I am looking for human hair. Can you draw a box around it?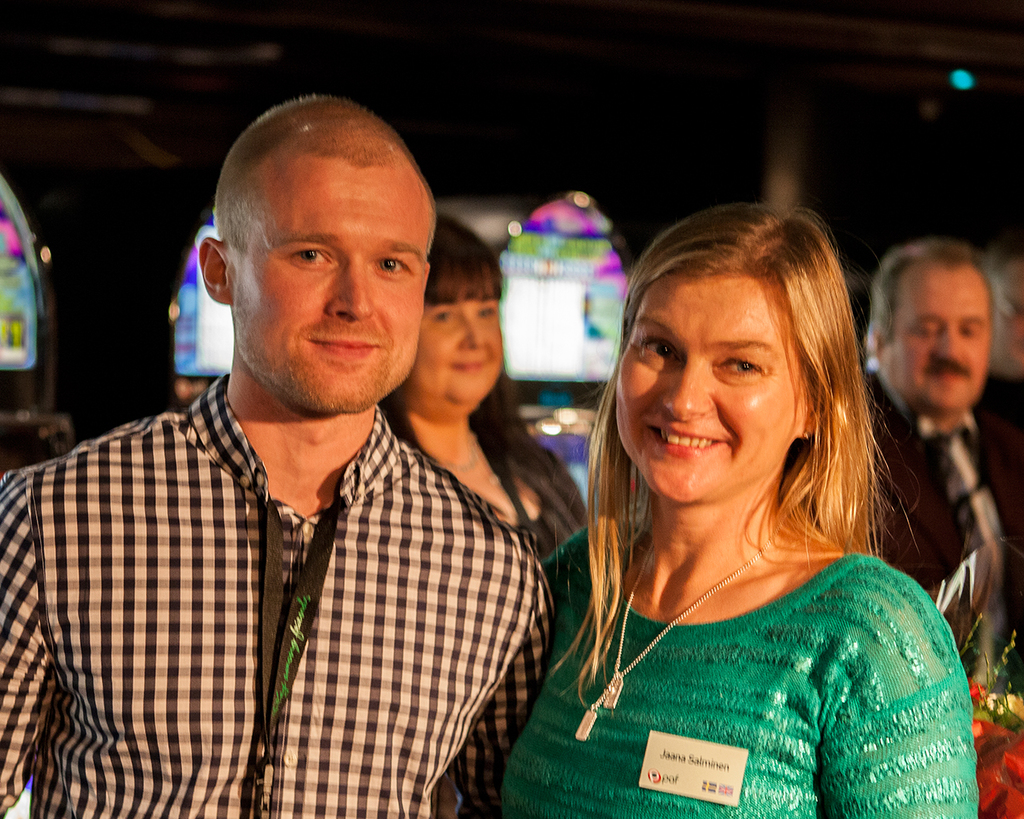
Sure, the bounding box is <region>210, 94, 438, 261</region>.
